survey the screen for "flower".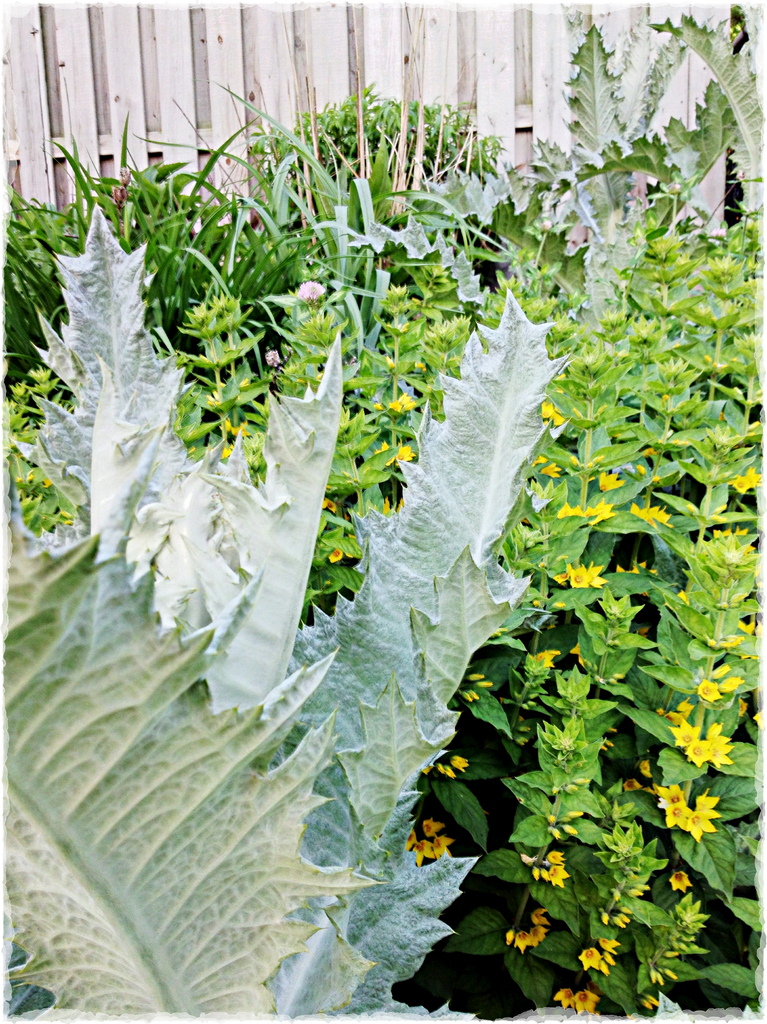
Survey found: (x1=328, y1=548, x2=345, y2=564).
